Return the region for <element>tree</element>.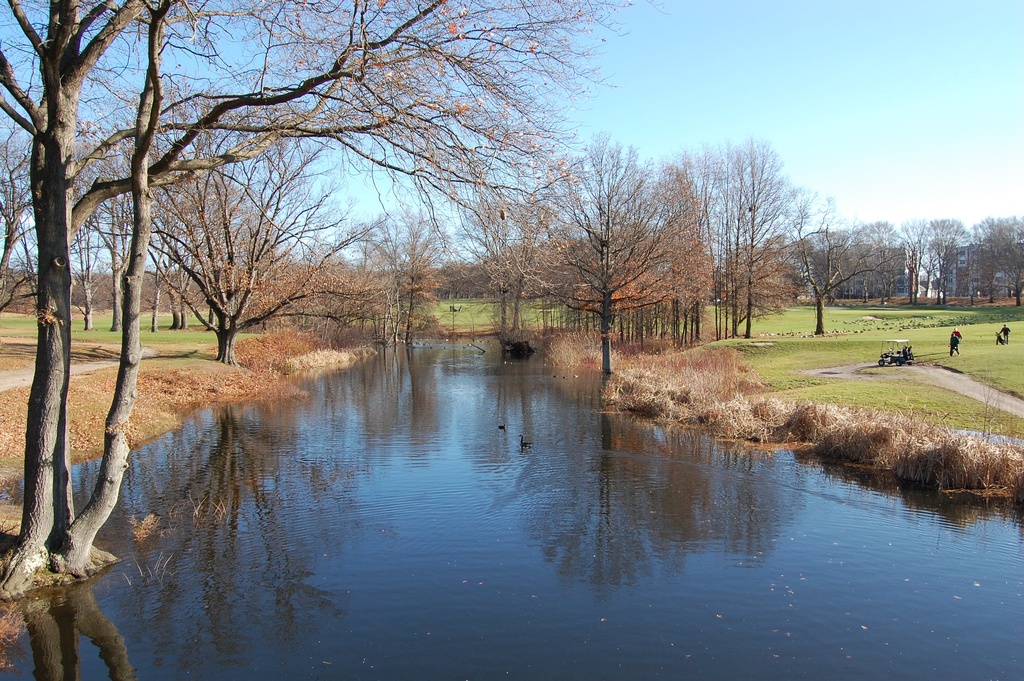
556 140 682 361.
